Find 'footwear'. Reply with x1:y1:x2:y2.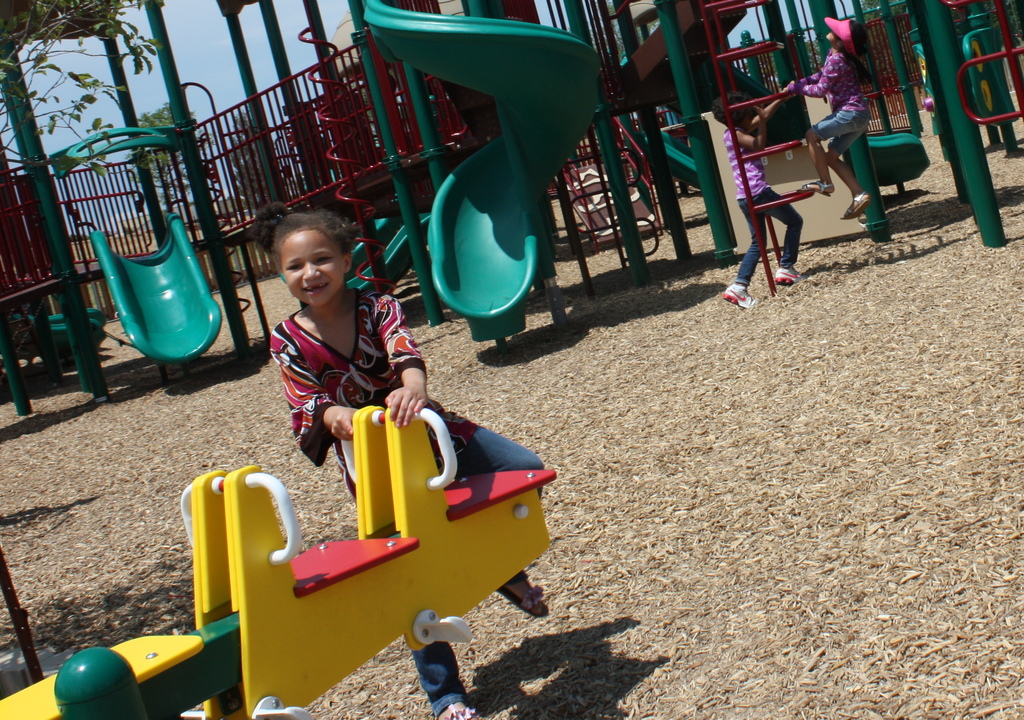
837:189:872:225.
